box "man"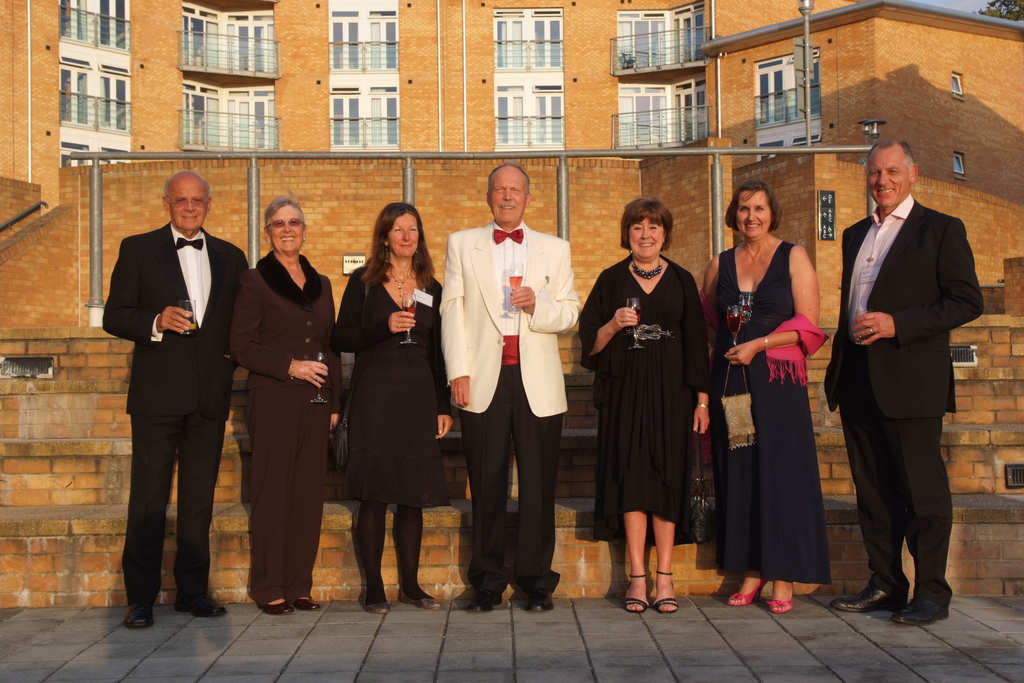
<box>815,140,979,622</box>
